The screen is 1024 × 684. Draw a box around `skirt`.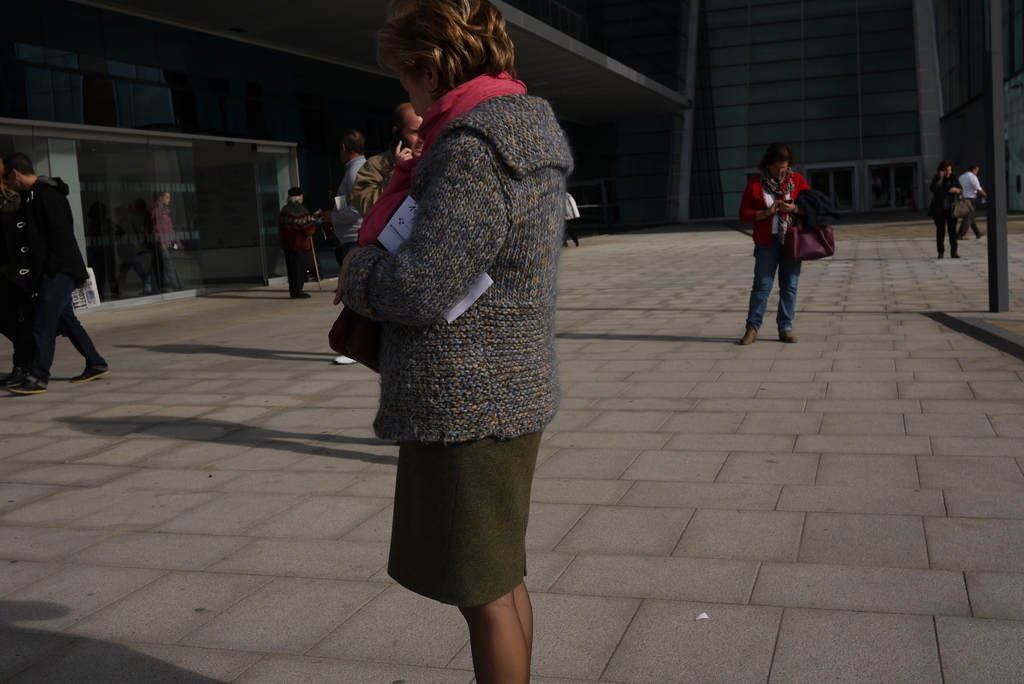
(387,425,538,609).
